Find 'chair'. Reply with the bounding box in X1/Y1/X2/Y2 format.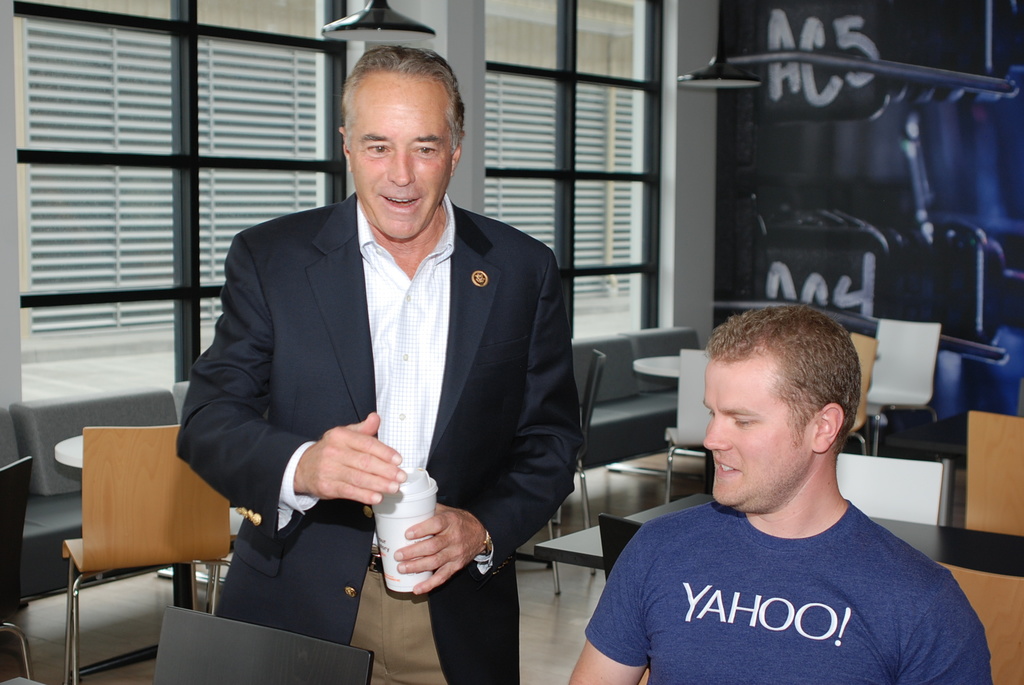
667/345/717/504.
